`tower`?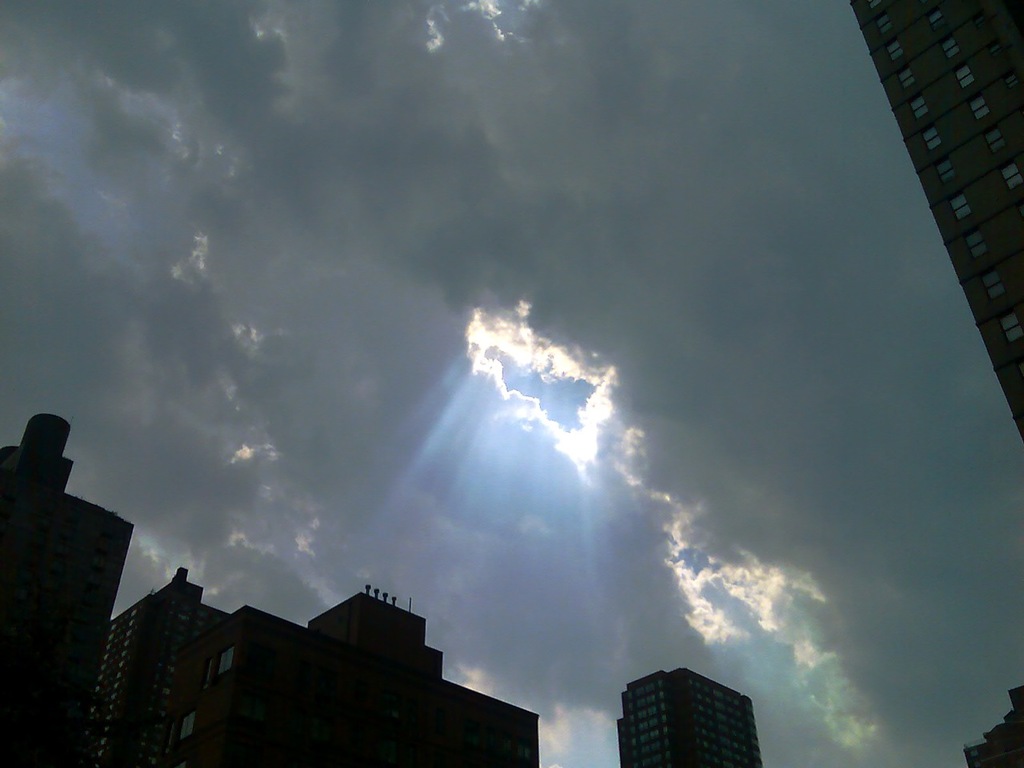
x1=847 y1=6 x2=1023 y2=438
